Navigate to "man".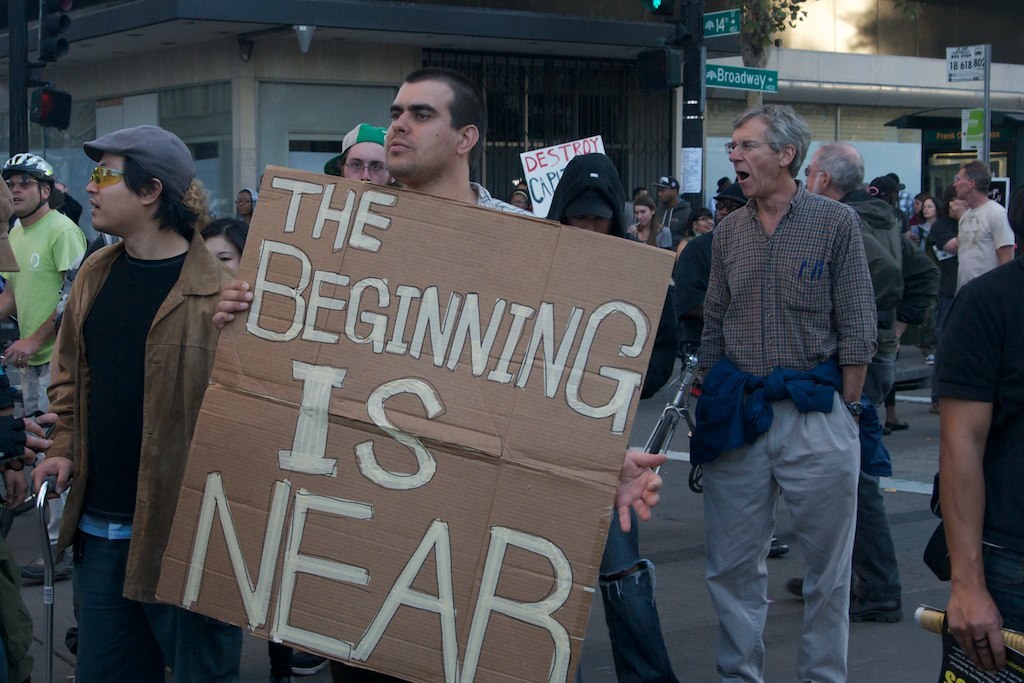
Navigation target: x1=656, y1=175, x2=692, y2=238.
